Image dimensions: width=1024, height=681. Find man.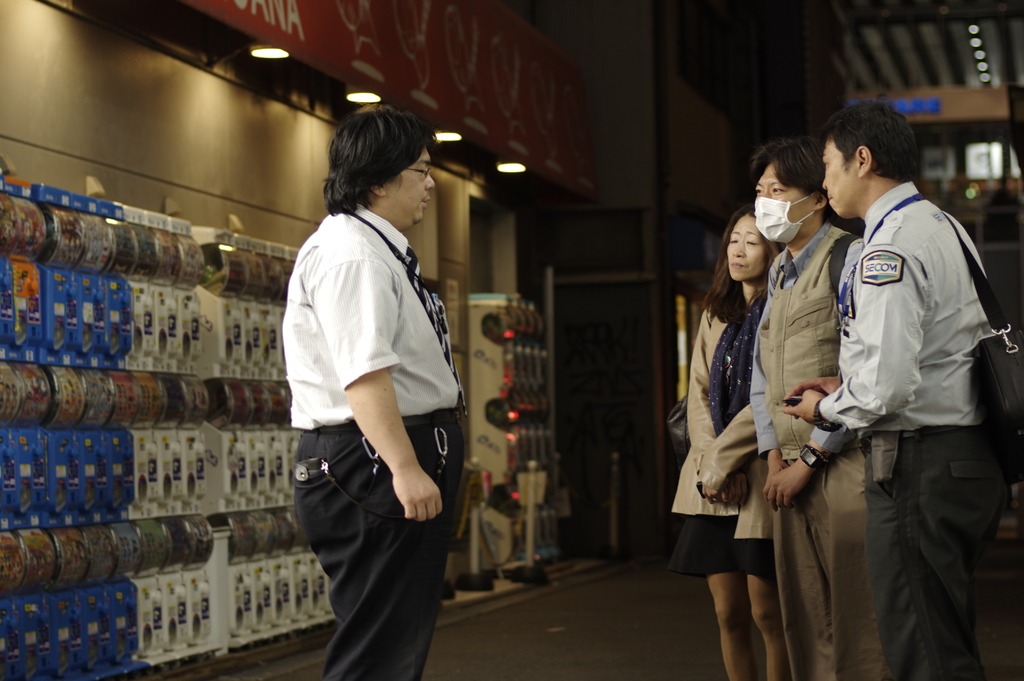
[x1=285, y1=102, x2=467, y2=680].
